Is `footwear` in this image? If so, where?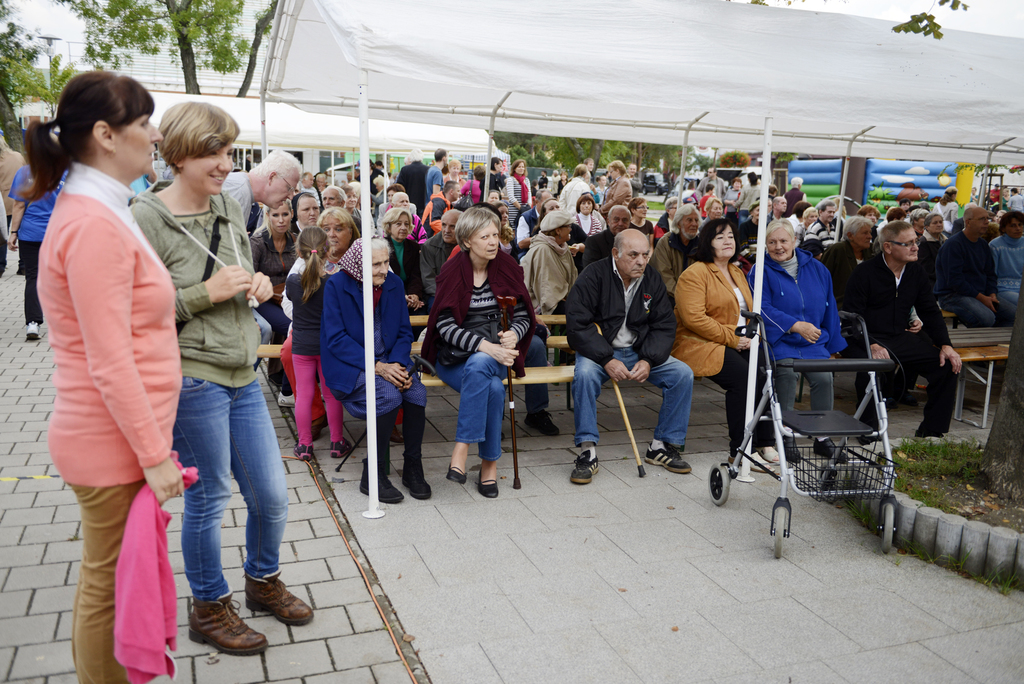
Yes, at 813/443/849/462.
